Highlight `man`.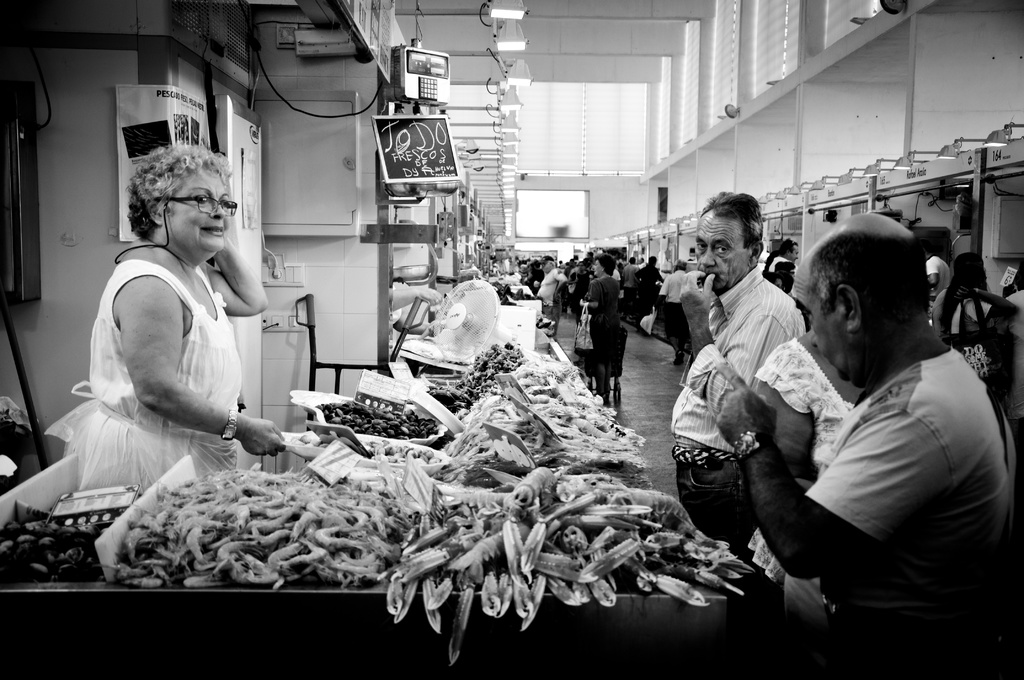
Highlighted region: (left=670, top=190, right=805, bottom=560).
